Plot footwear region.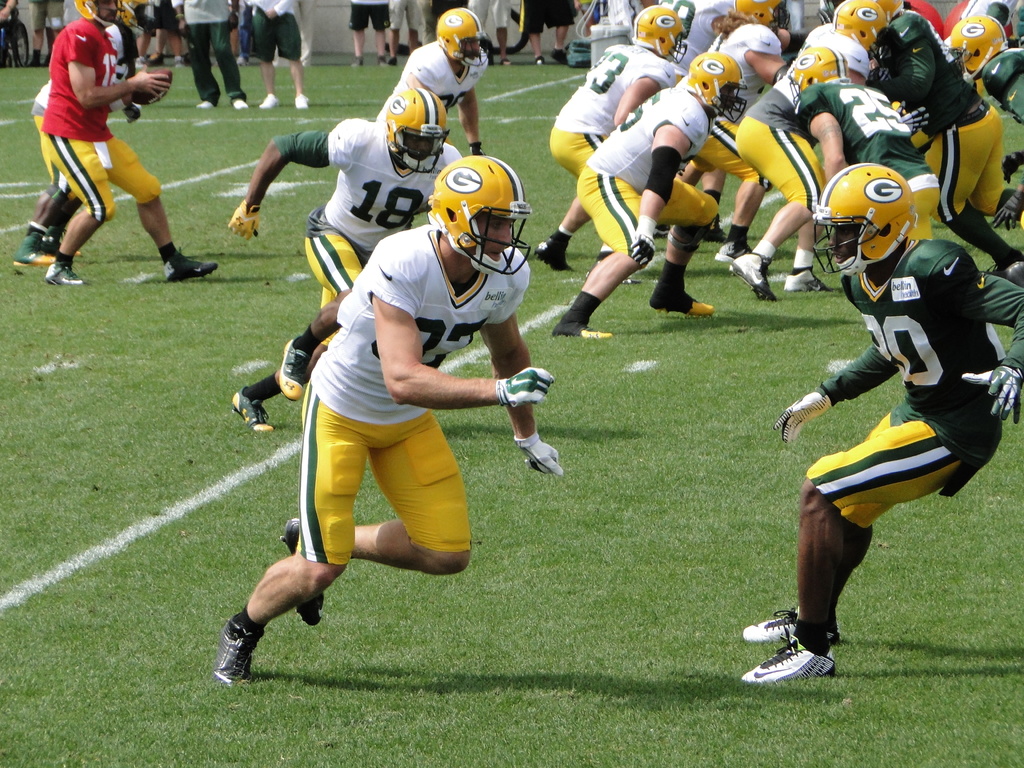
Plotted at BBox(227, 388, 276, 434).
